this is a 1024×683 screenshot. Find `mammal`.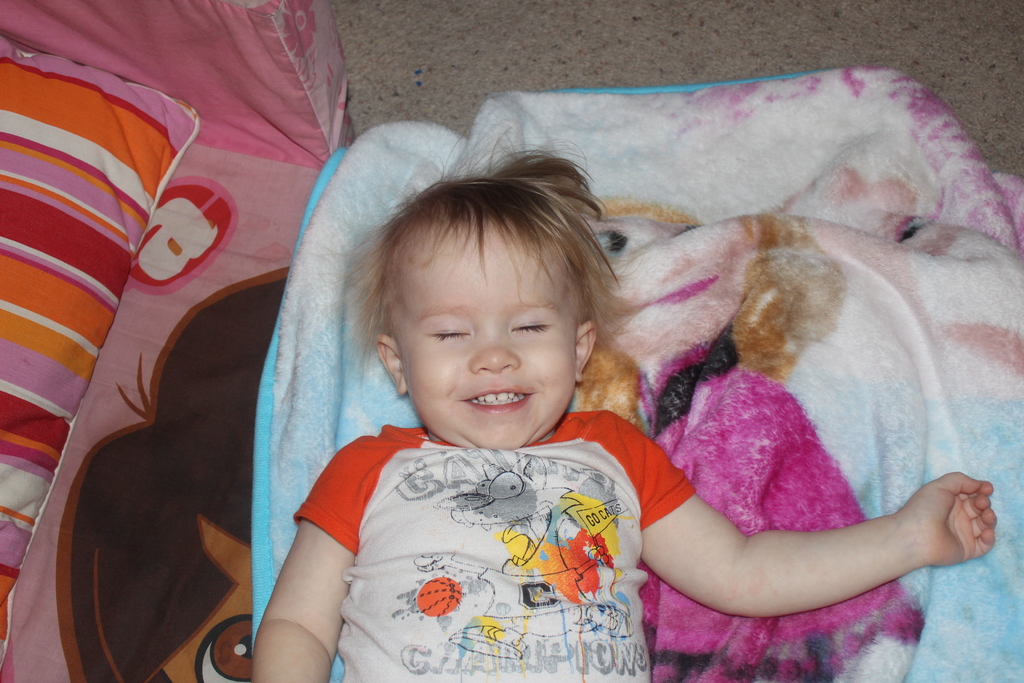
Bounding box: <box>253,109,998,682</box>.
